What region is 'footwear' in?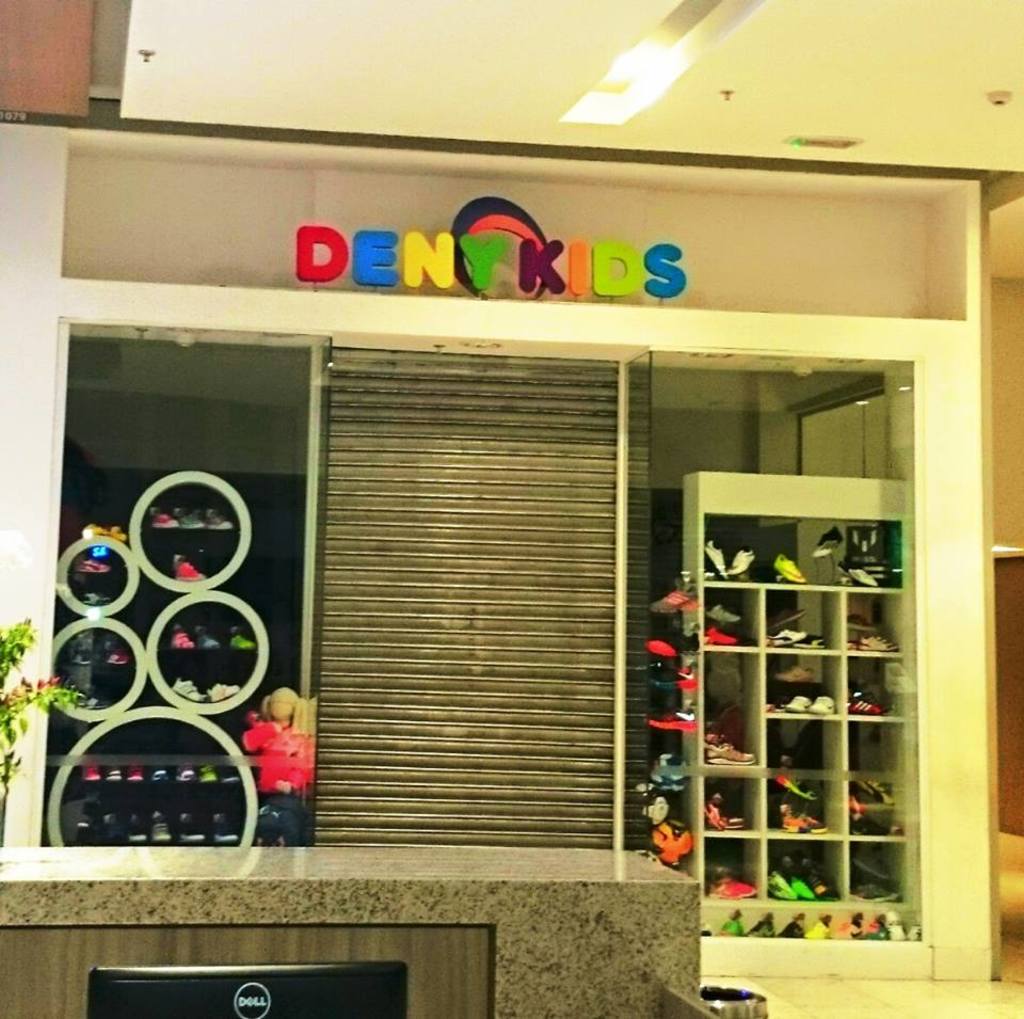
l=202, t=510, r=231, b=530.
